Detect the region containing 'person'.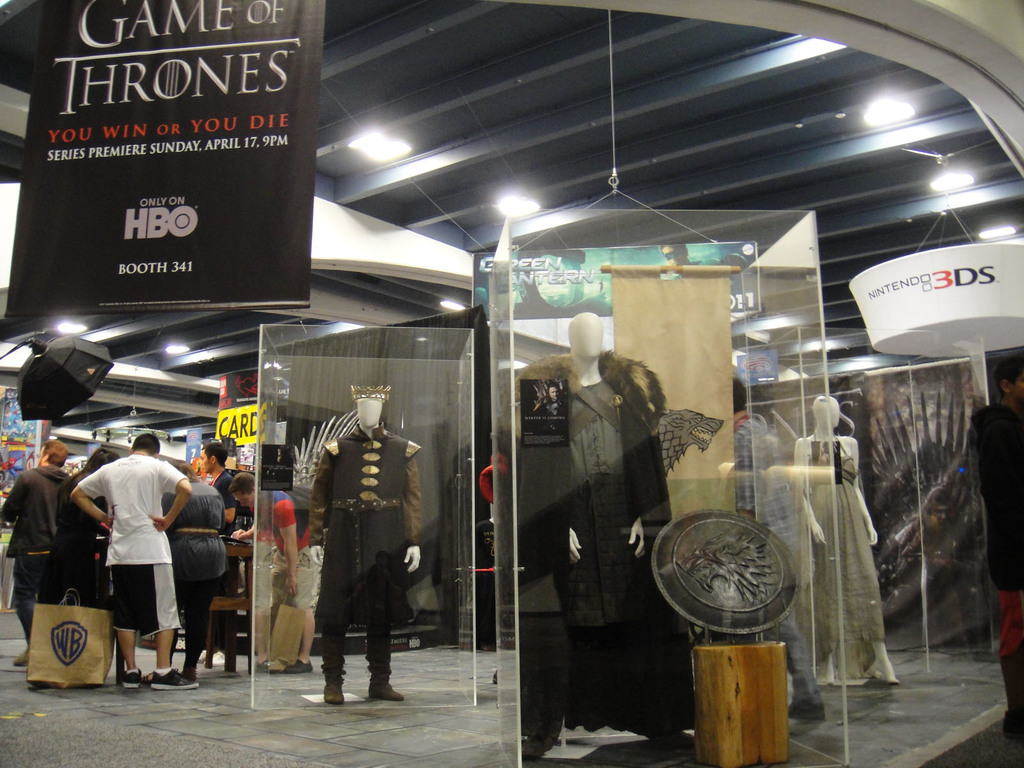
<box>140,458,228,679</box>.
